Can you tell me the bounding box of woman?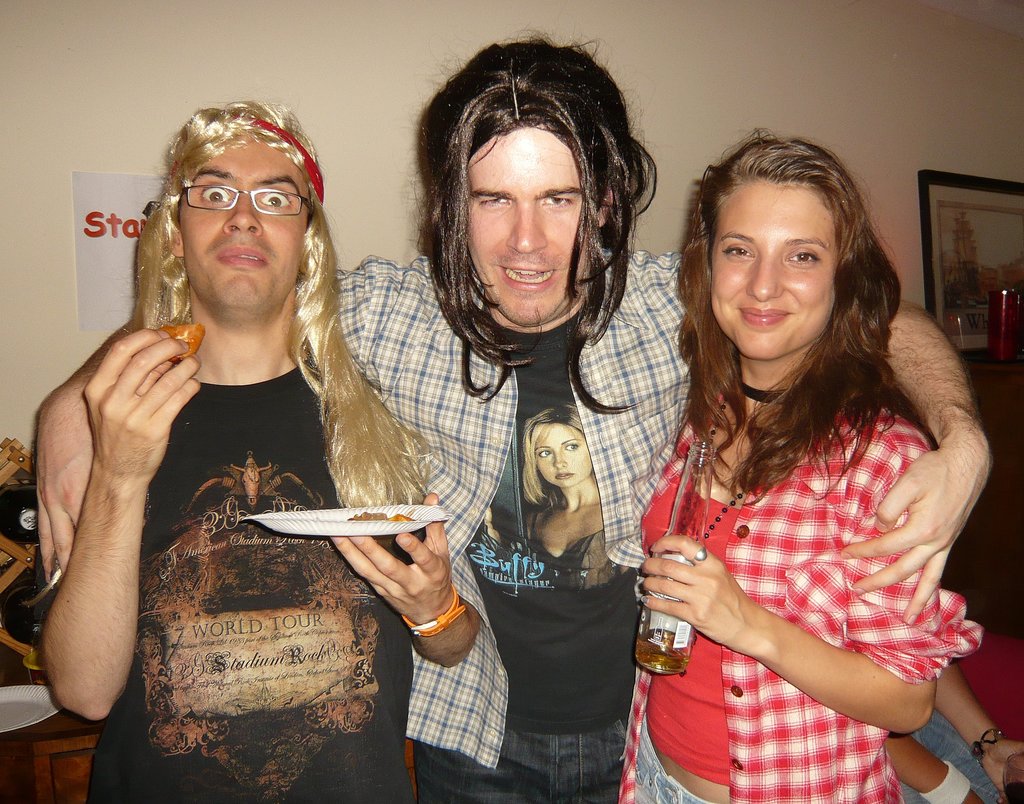
<bbox>522, 406, 615, 583</bbox>.
